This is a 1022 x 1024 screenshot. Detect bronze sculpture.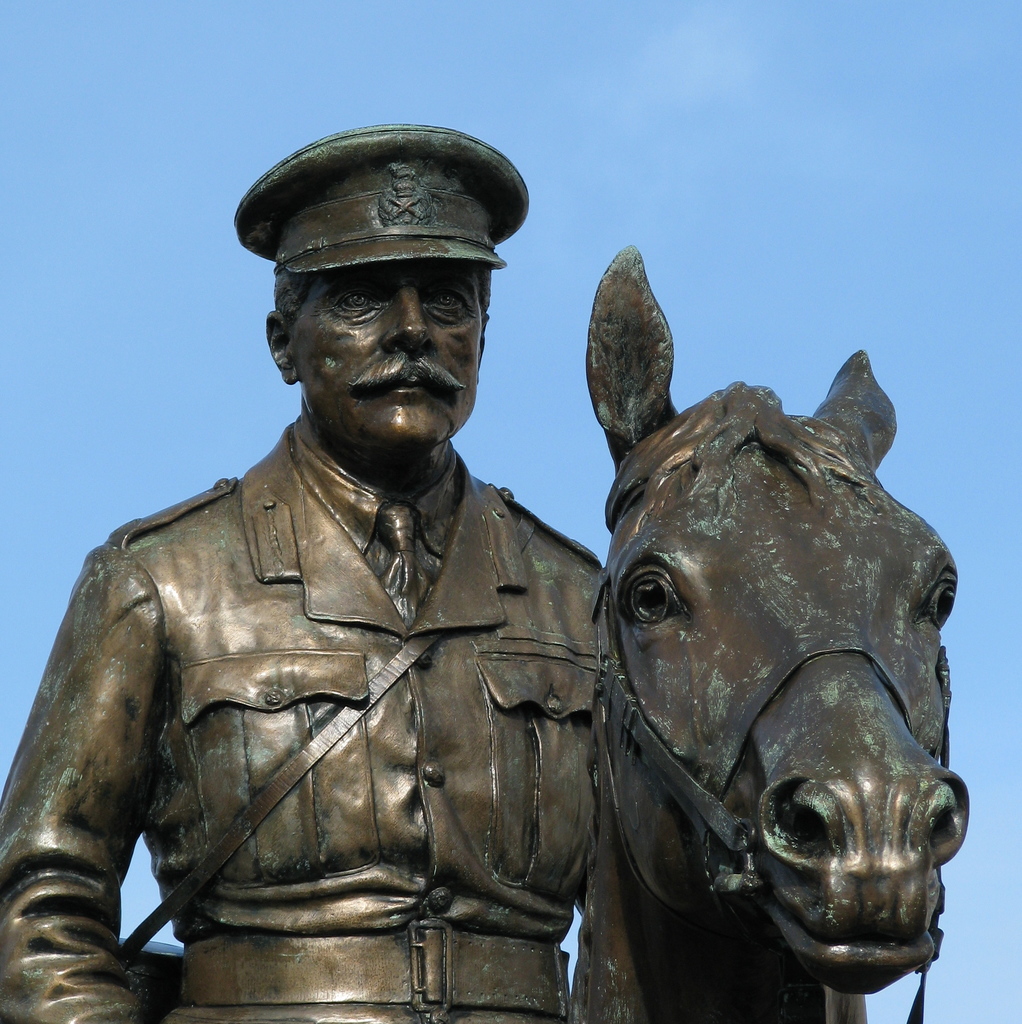
rect(0, 122, 975, 1023).
